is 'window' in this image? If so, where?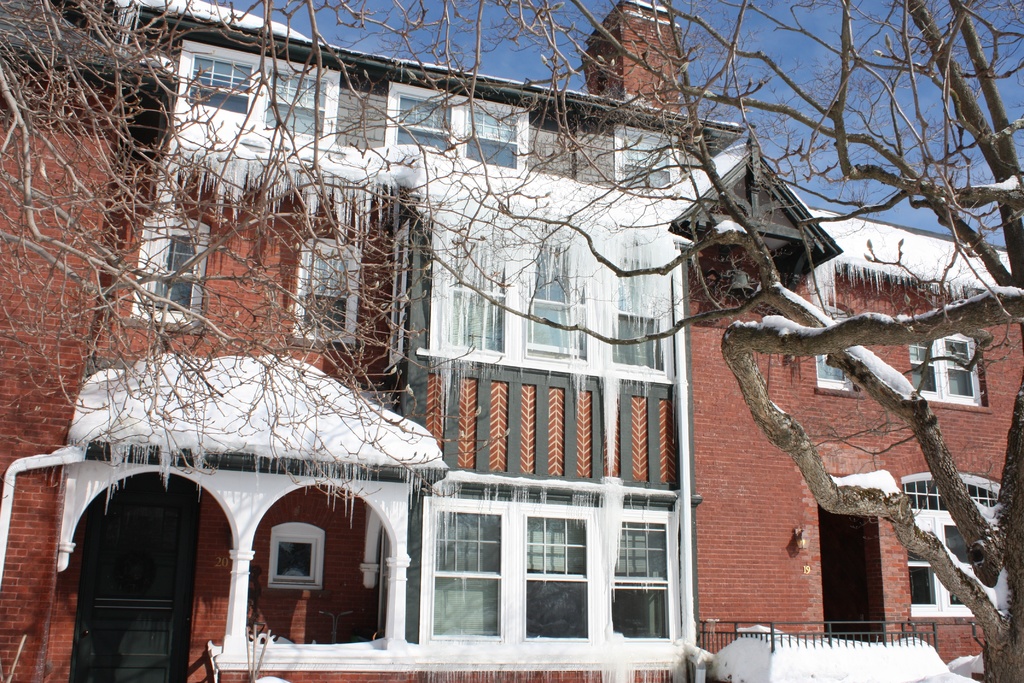
Yes, at bbox=(269, 525, 325, 589).
